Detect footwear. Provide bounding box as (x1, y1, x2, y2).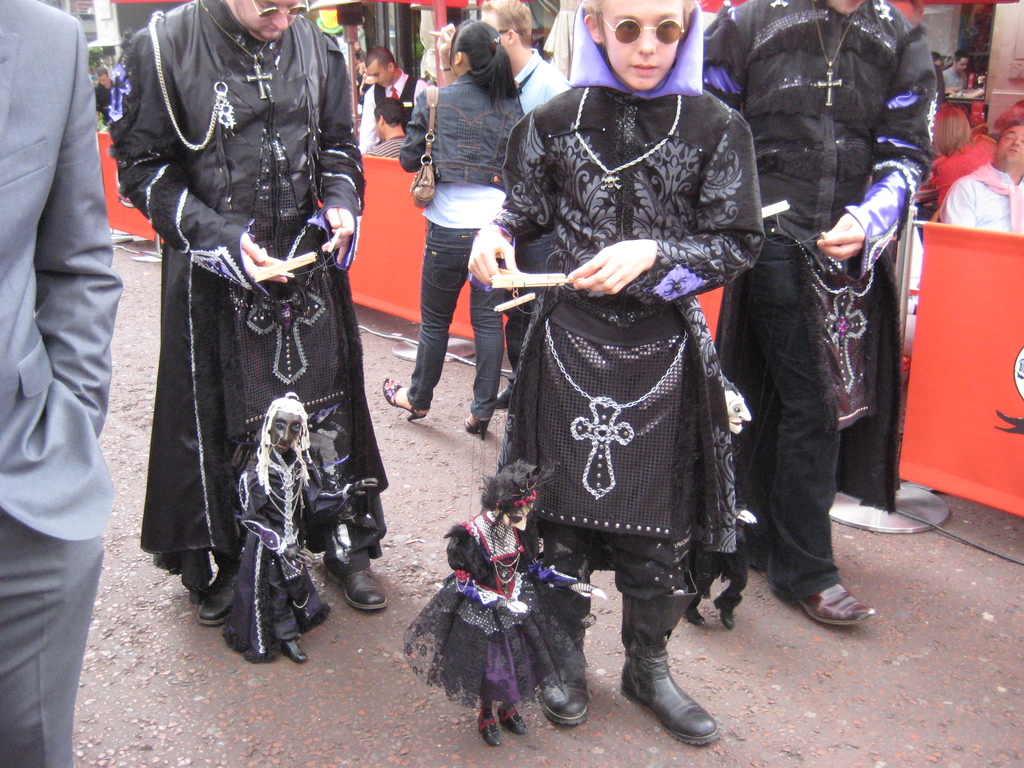
(797, 579, 874, 635).
